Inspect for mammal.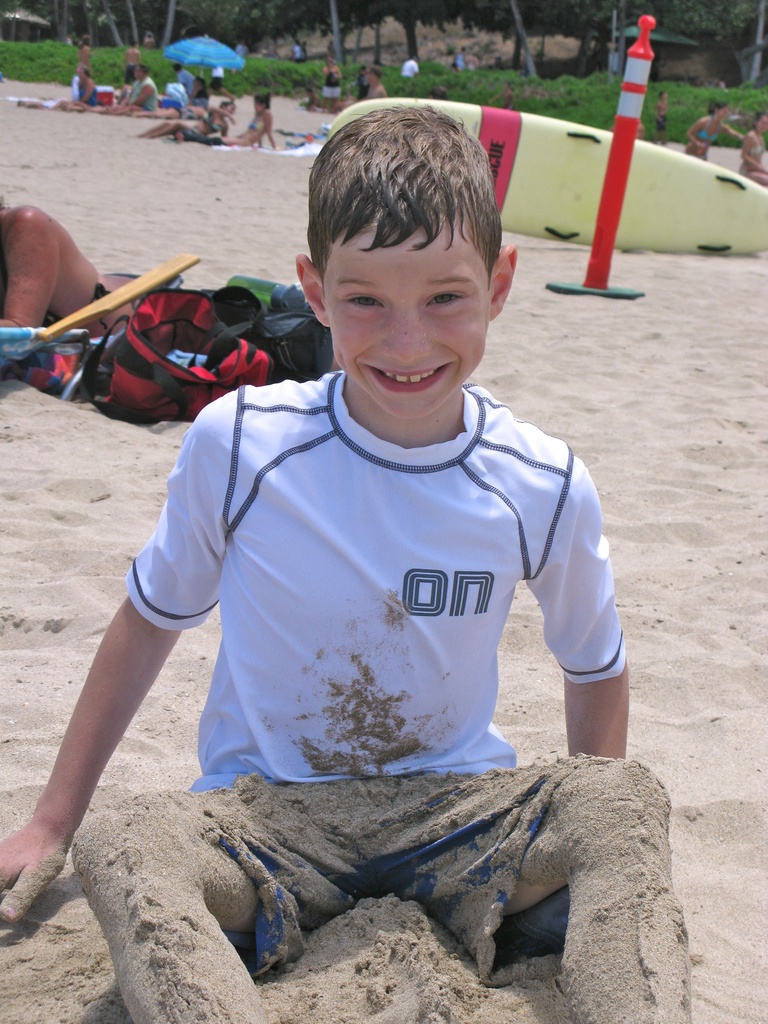
Inspection: pyautogui.locateOnScreen(223, 92, 279, 148).
